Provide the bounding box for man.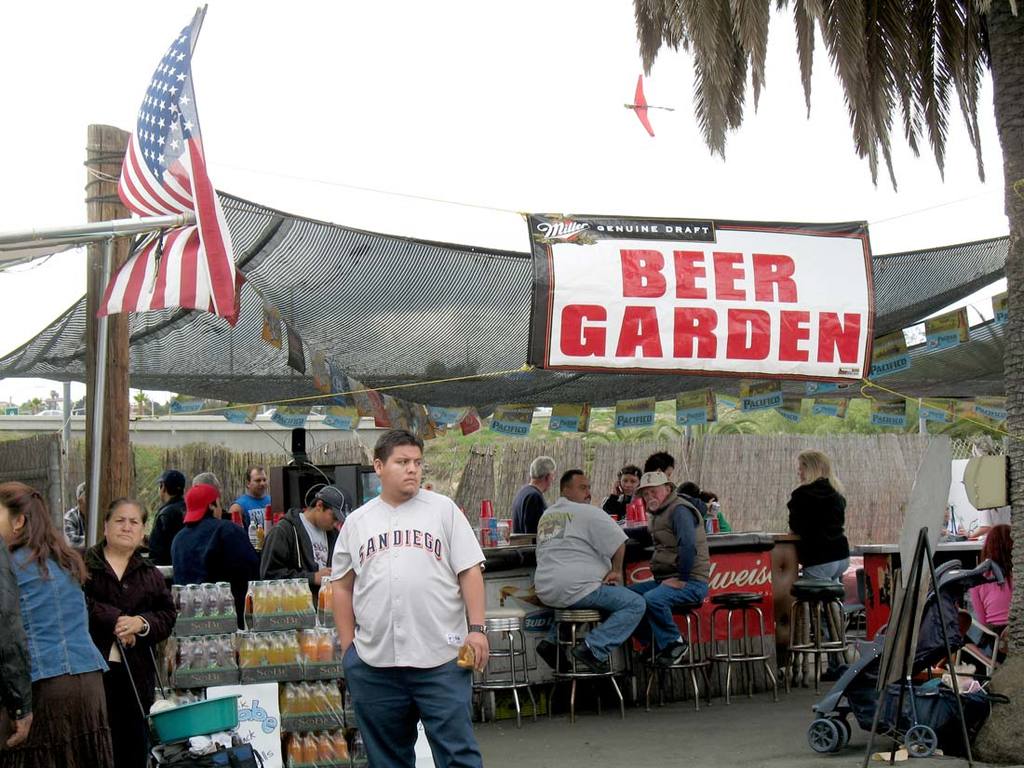
detection(258, 485, 361, 592).
